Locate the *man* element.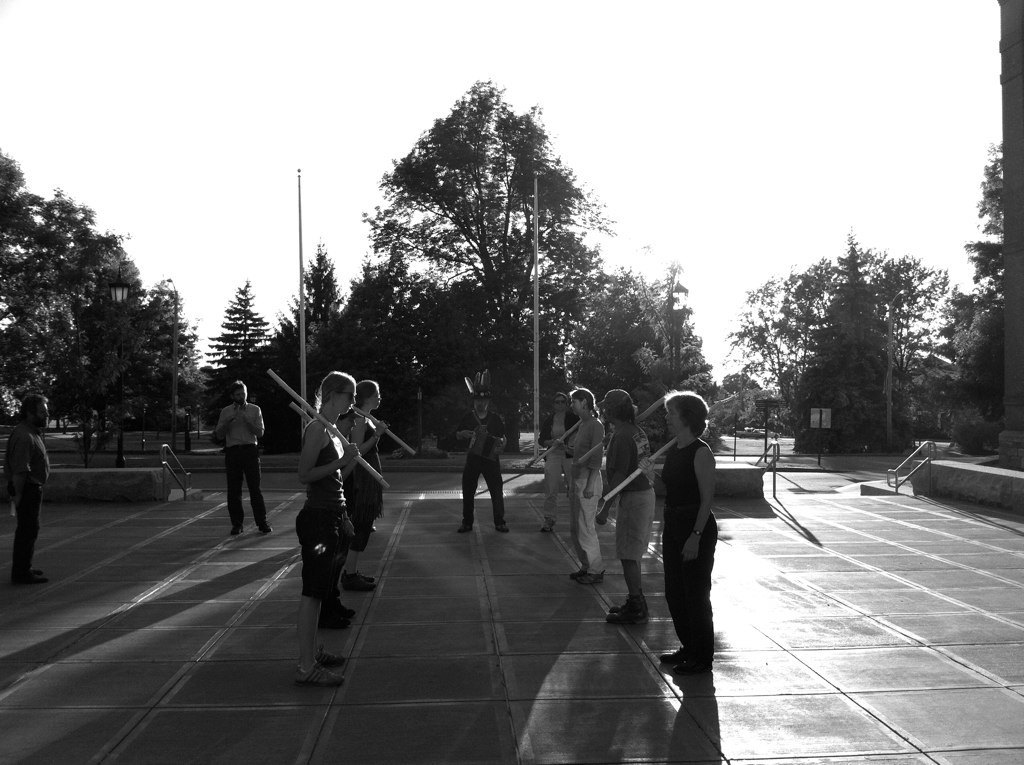
Element bbox: <region>6, 393, 56, 584</region>.
